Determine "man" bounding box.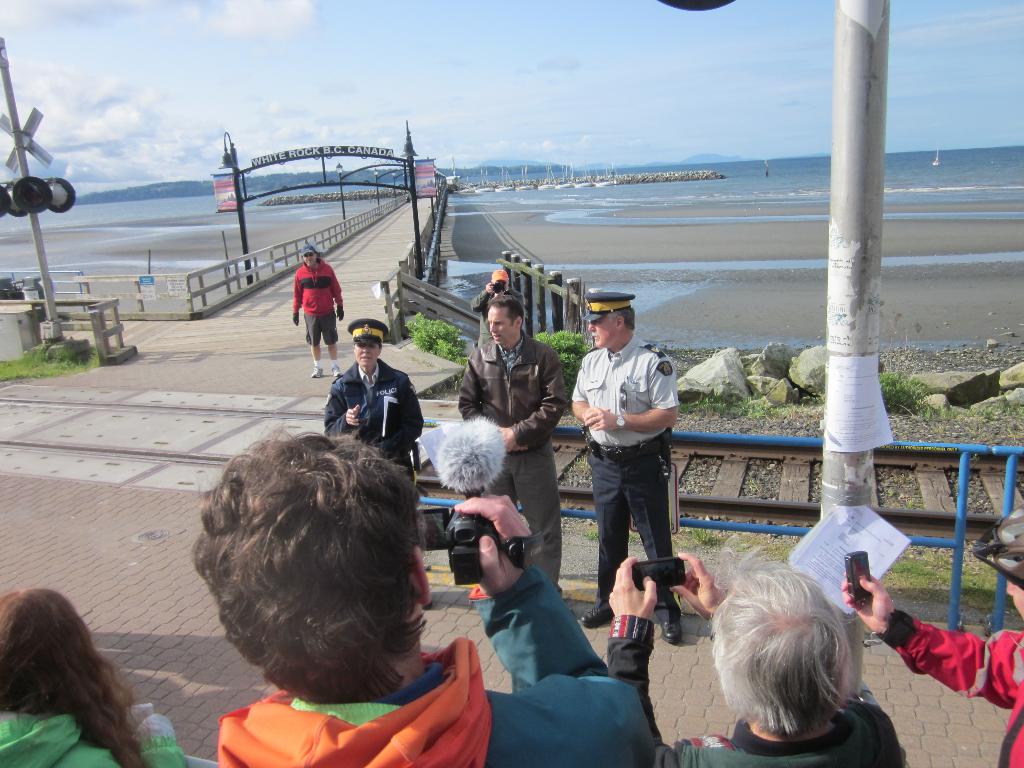
Determined: [x1=451, y1=296, x2=565, y2=596].
